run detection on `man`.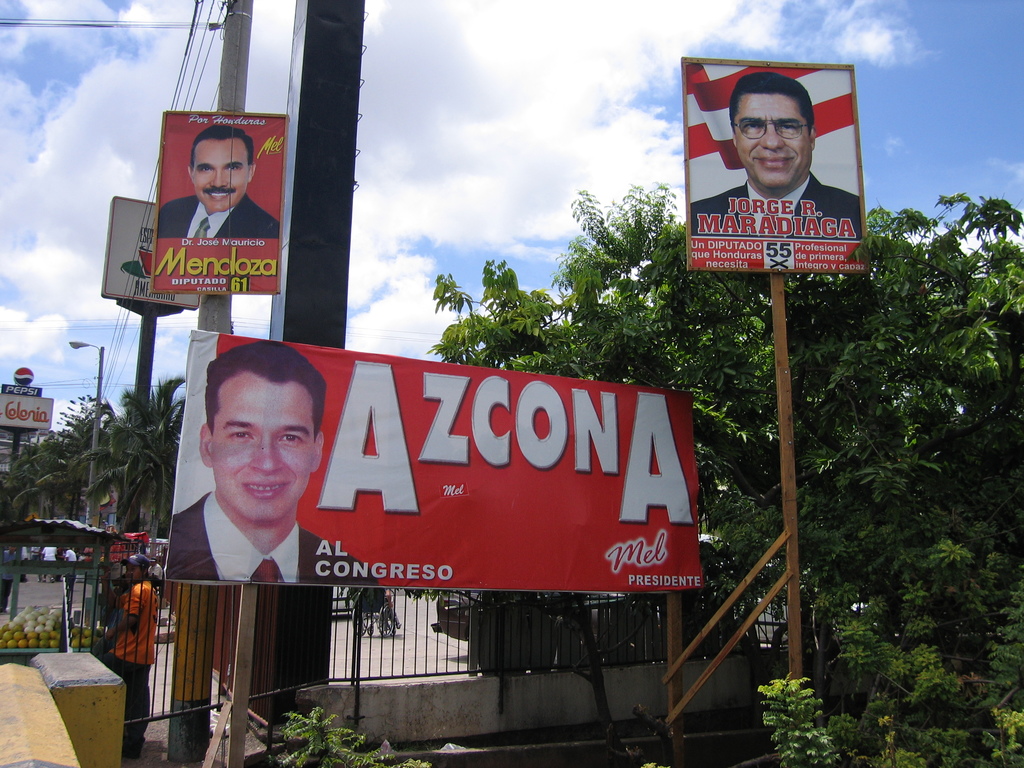
Result: (92, 553, 161, 755).
